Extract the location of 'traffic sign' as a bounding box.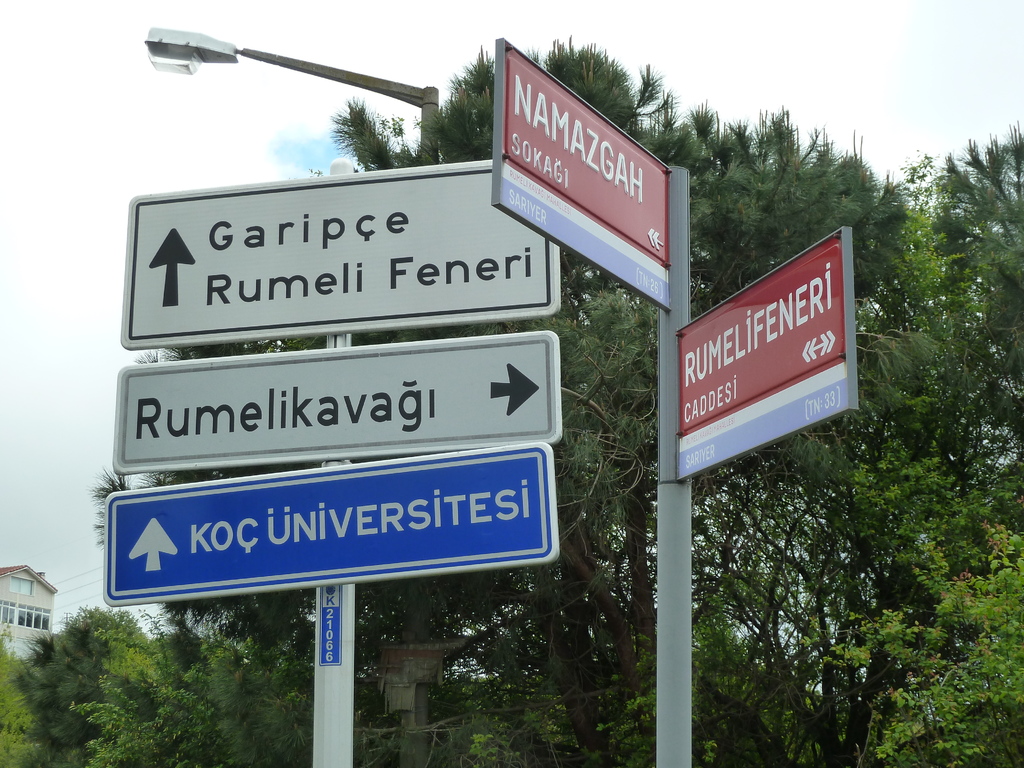
(left=100, top=442, right=556, bottom=611).
